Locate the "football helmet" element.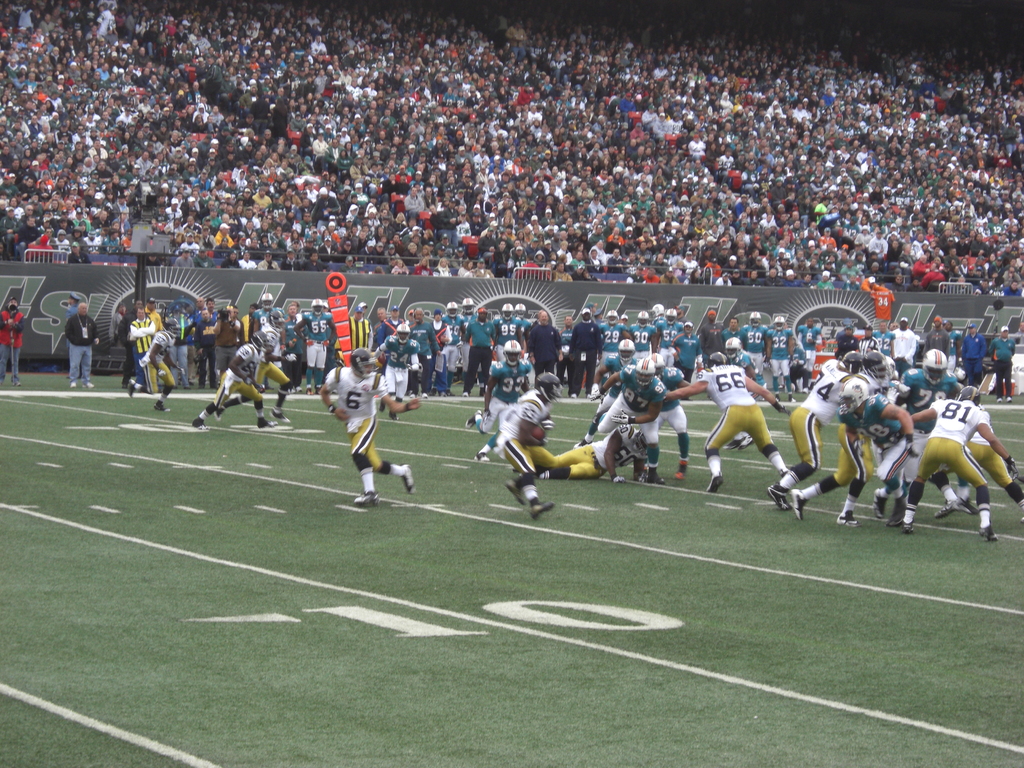
Element bbox: [396,322,414,343].
